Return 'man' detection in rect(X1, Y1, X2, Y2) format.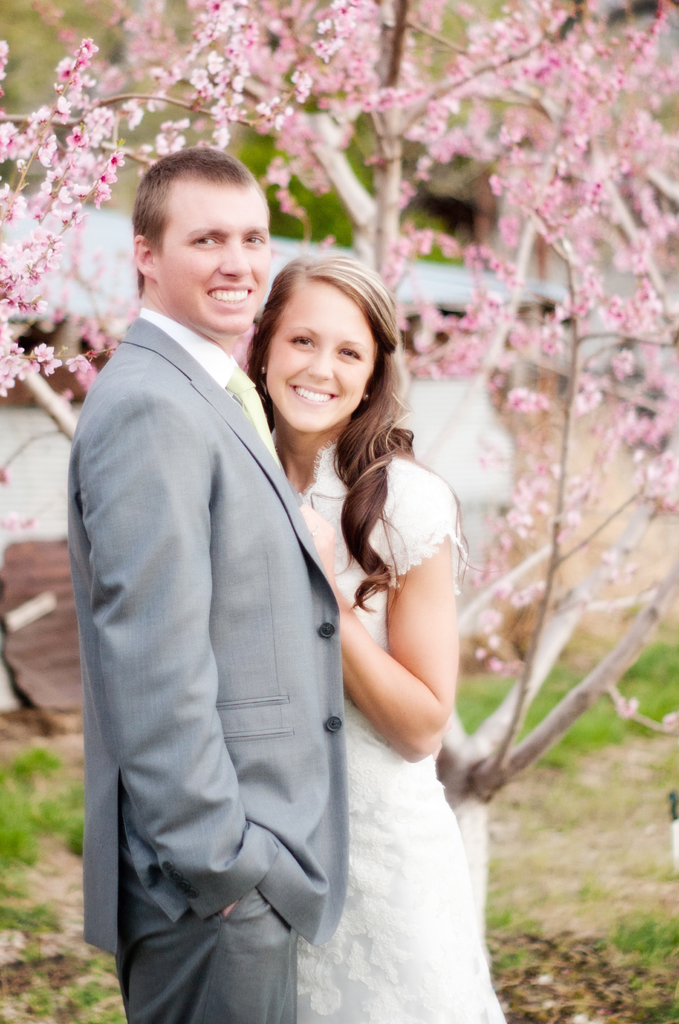
rect(75, 97, 442, 991).
